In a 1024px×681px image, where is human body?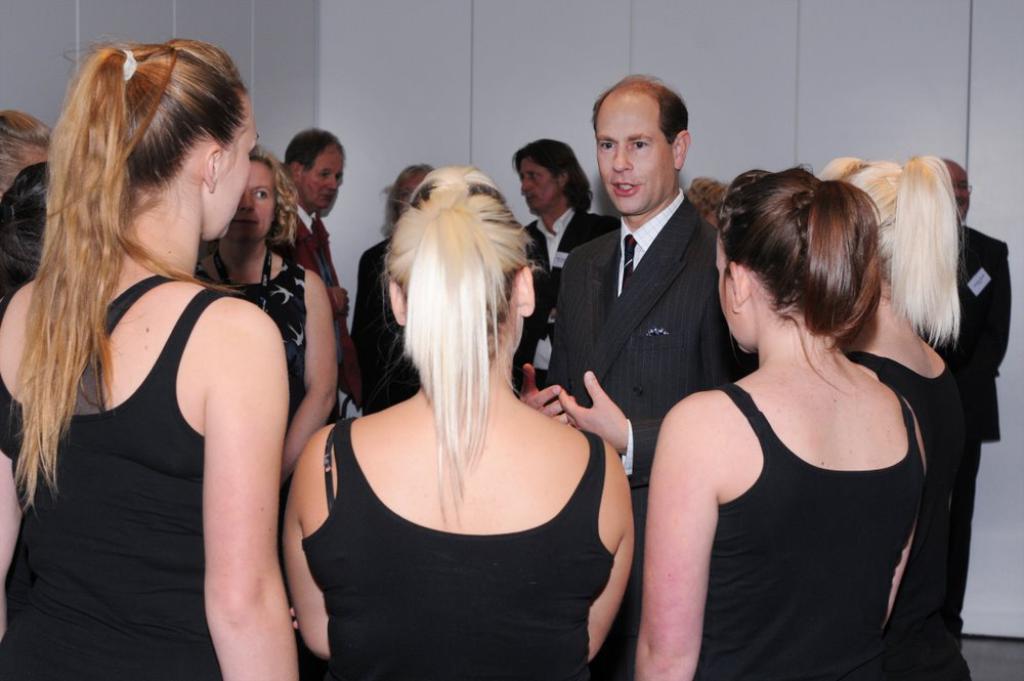
(x1=279, y1=124, x2=345, y2=329).
